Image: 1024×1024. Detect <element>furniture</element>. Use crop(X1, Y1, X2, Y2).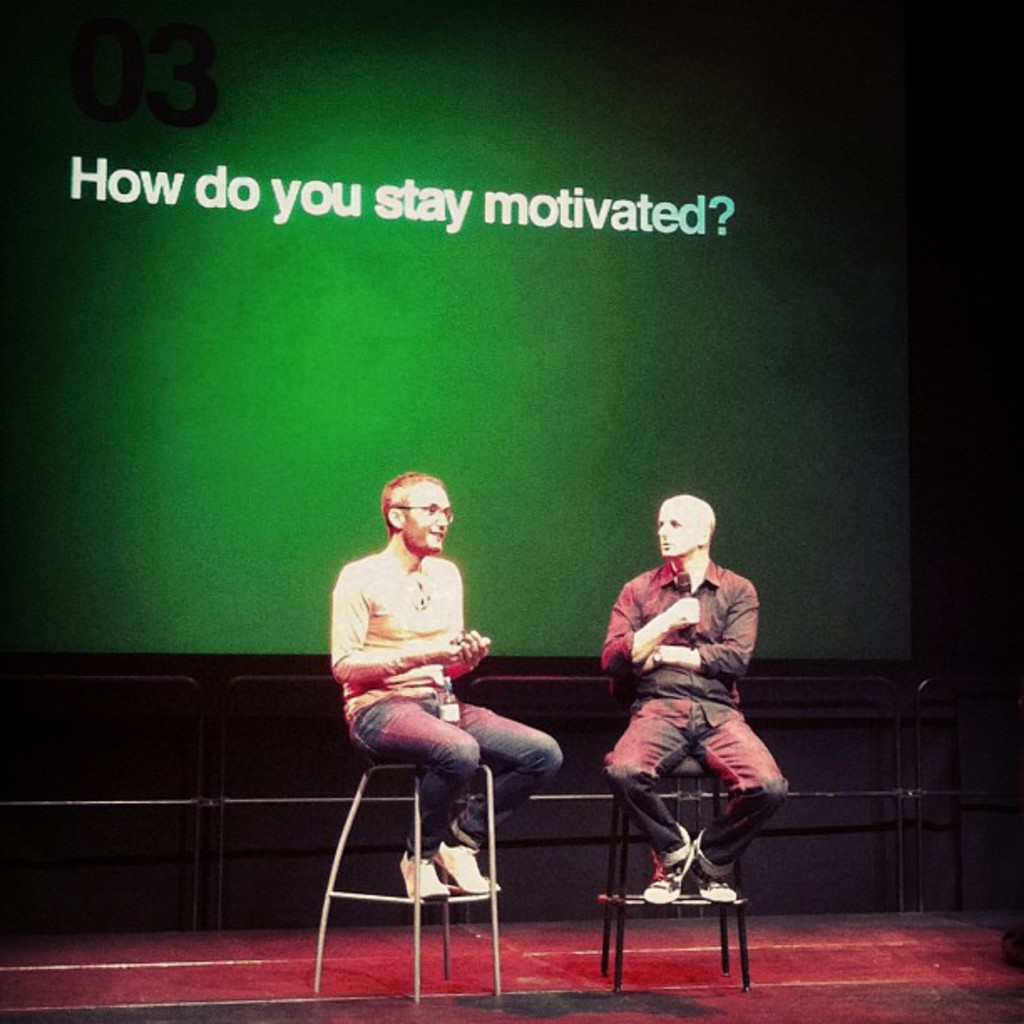
crop(0, 673, 209, 930).
